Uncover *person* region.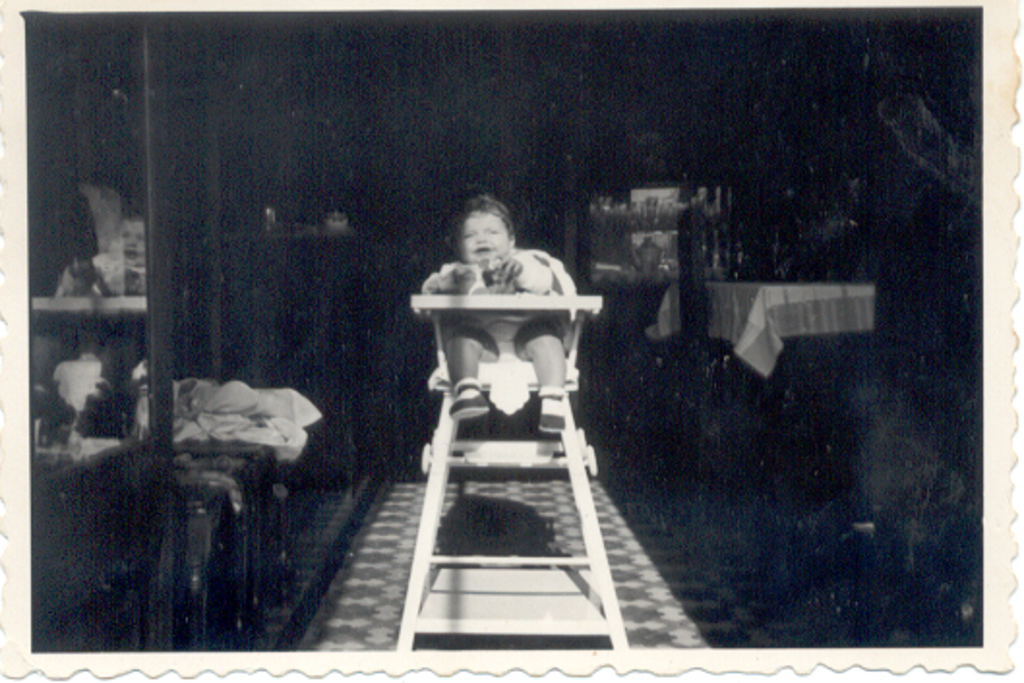
Uncovered: box=[418, 193, 565, 433].
